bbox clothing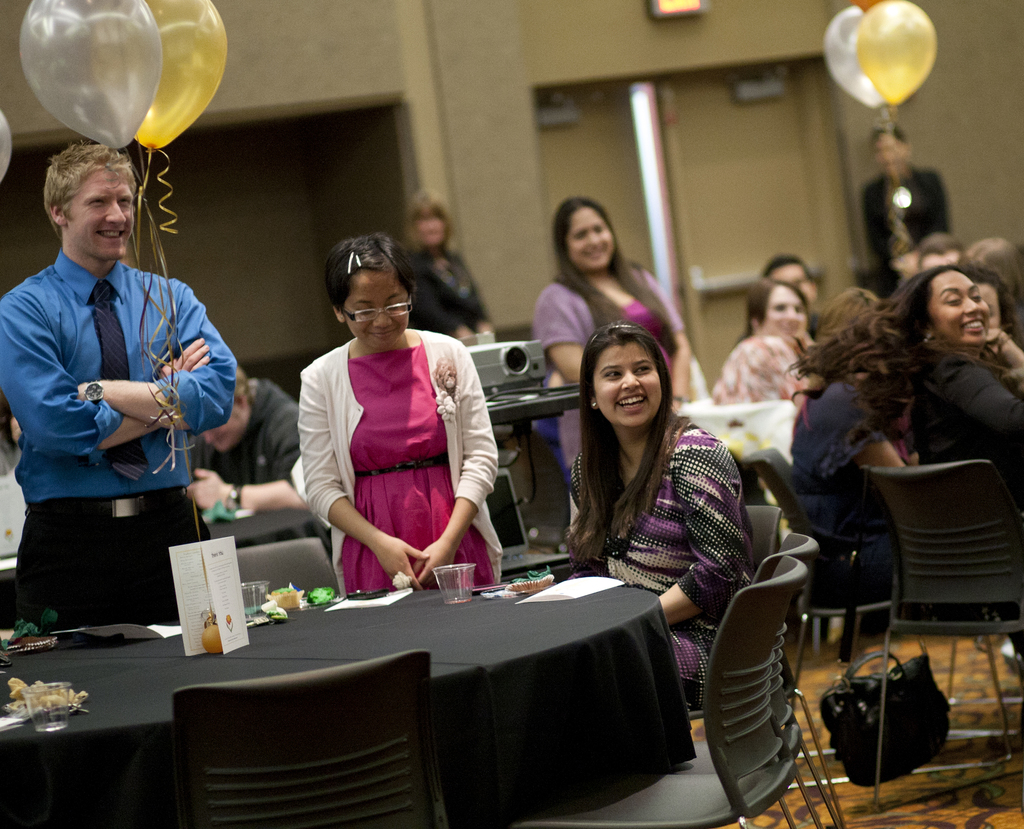
530 258 689 454
